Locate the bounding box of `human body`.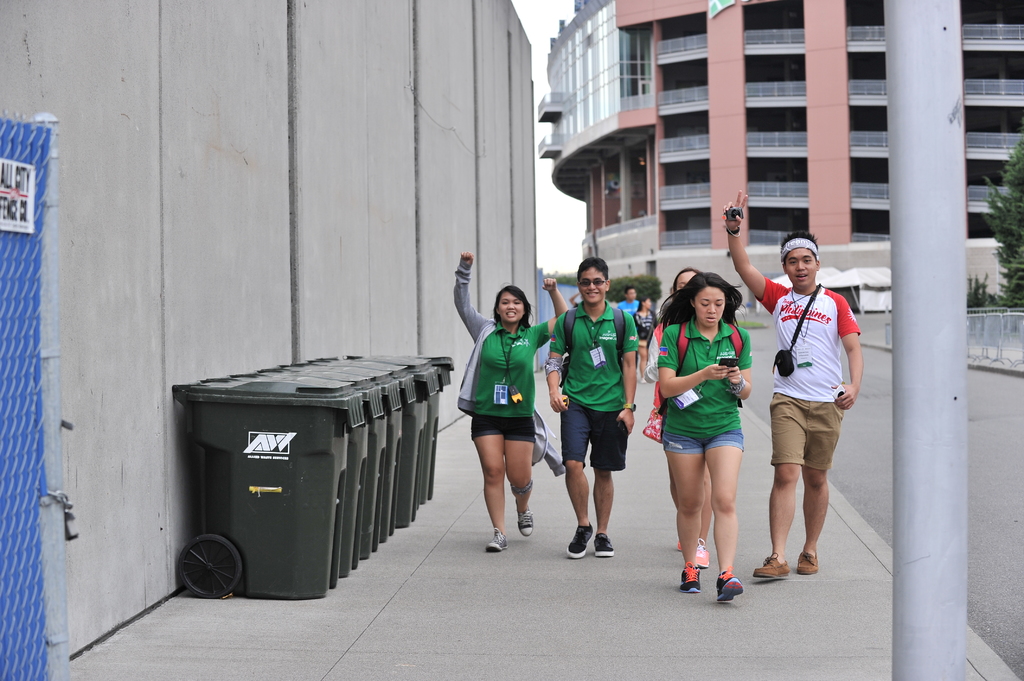
Bounding box: <bbox>657, 279, 766, 589</bbox>.
